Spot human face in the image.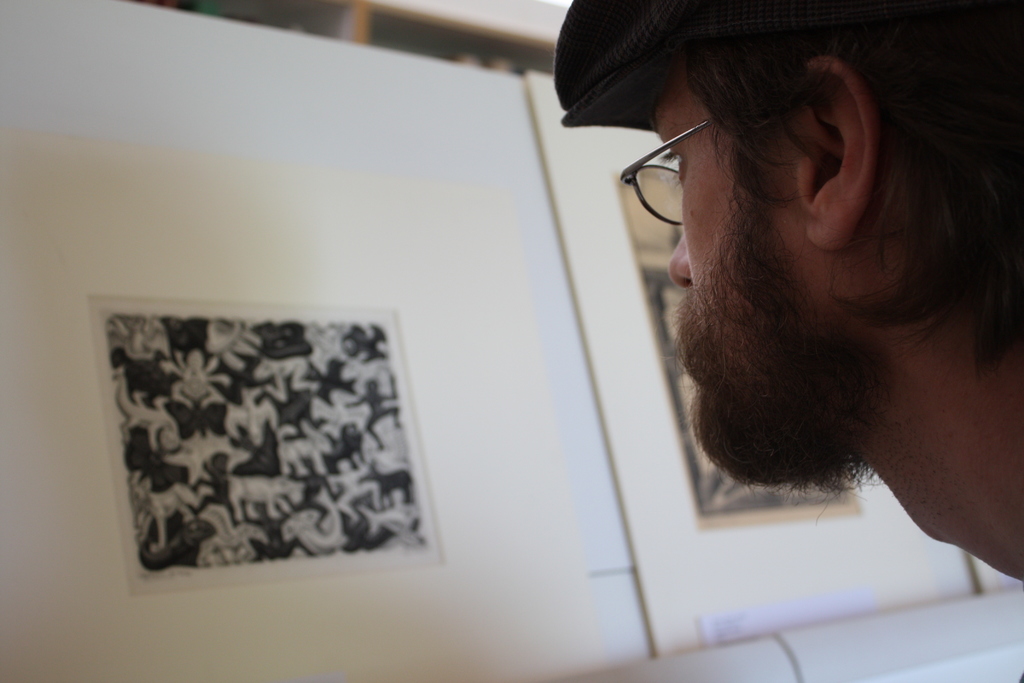
human face found at region(647, 79, 804, 506).
